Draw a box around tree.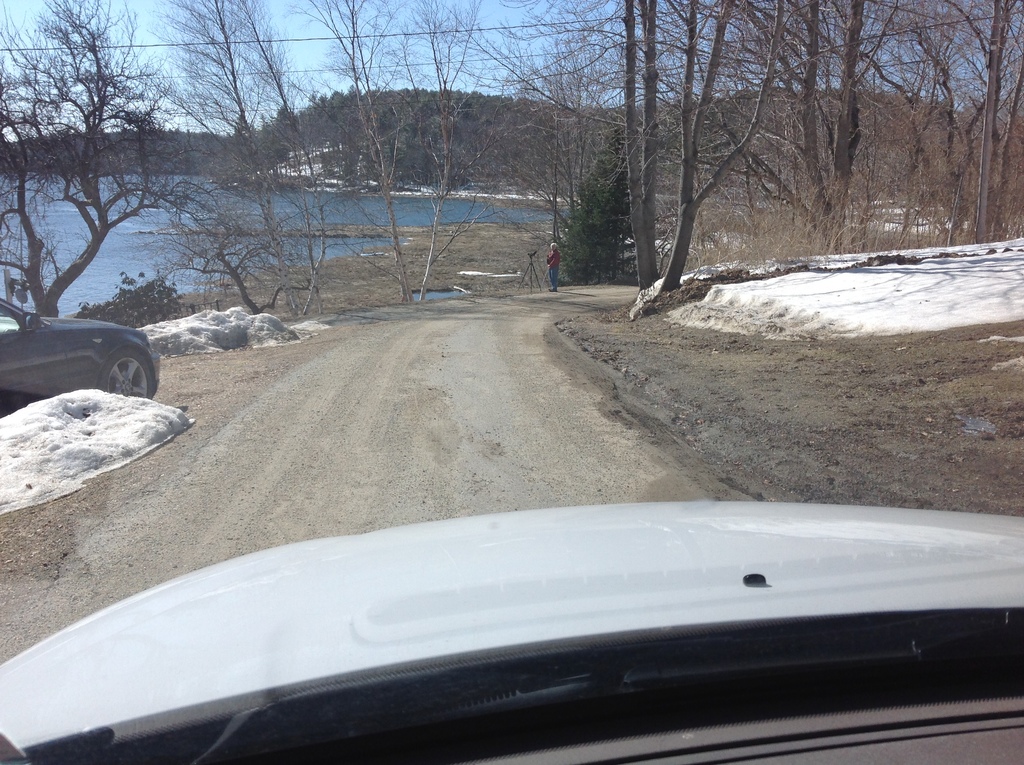
[0,0,172,314].
